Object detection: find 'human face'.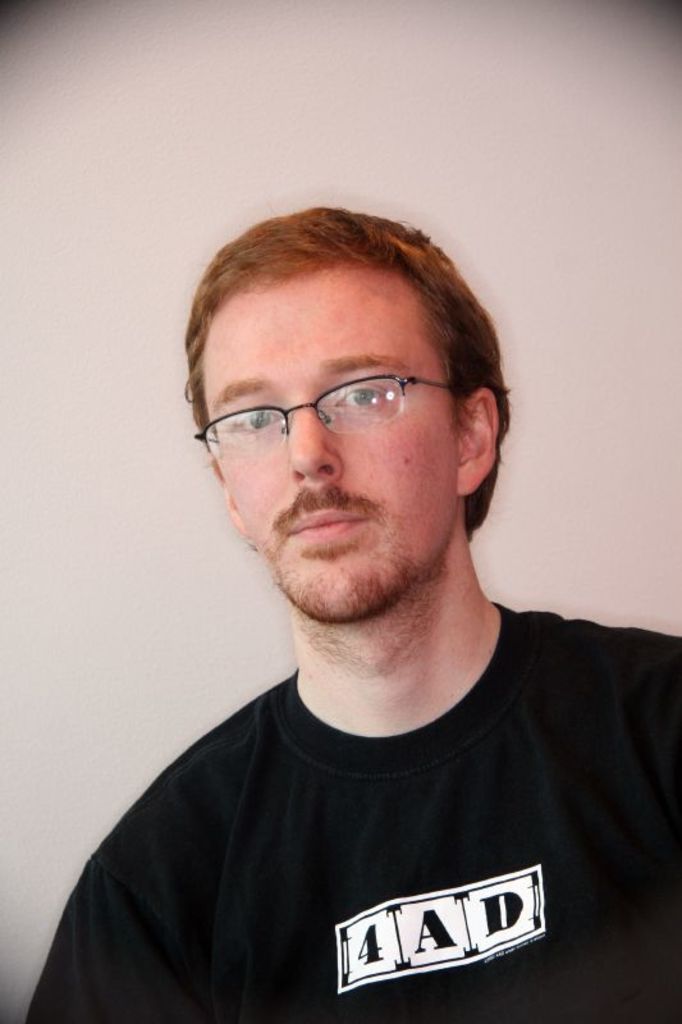
l=194, t=262, r=464, b=632.
